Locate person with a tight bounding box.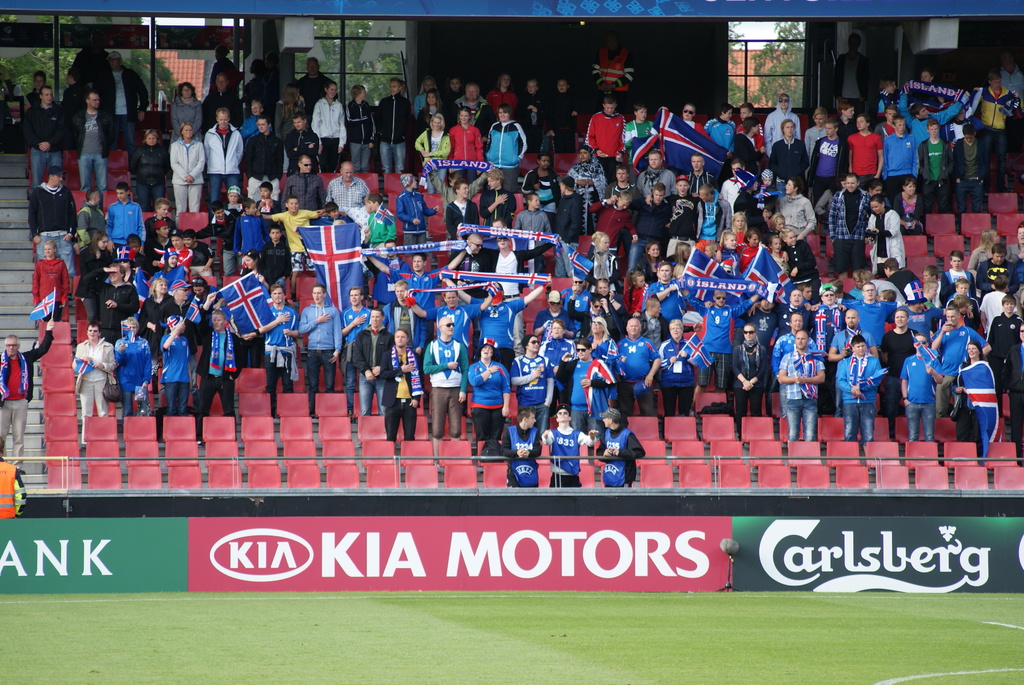
left=568, top=344, right=596, bottom=427.
